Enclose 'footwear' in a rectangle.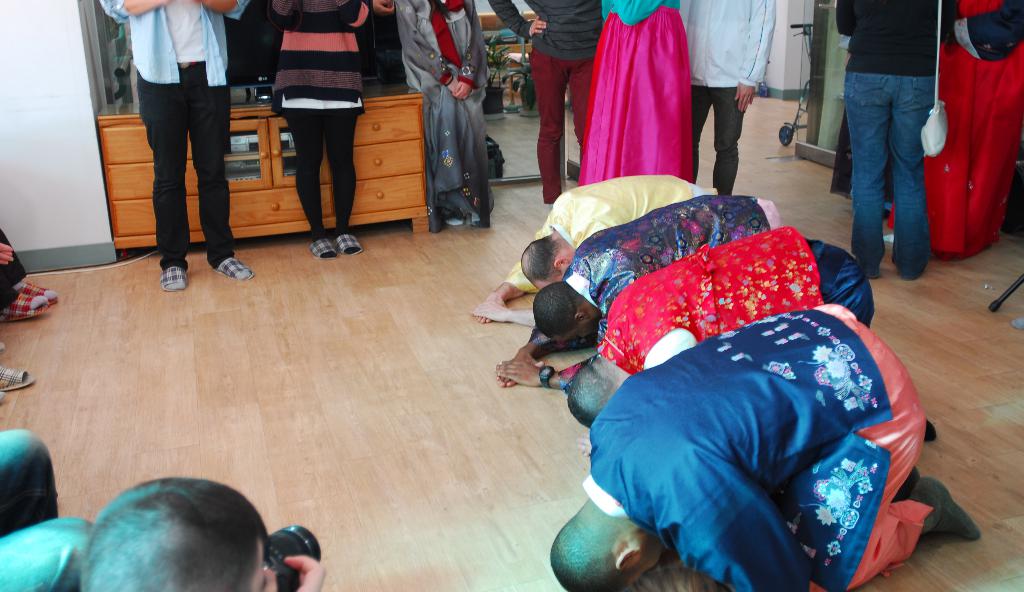
x1=0, y1=369, x2=32, y2=390.
